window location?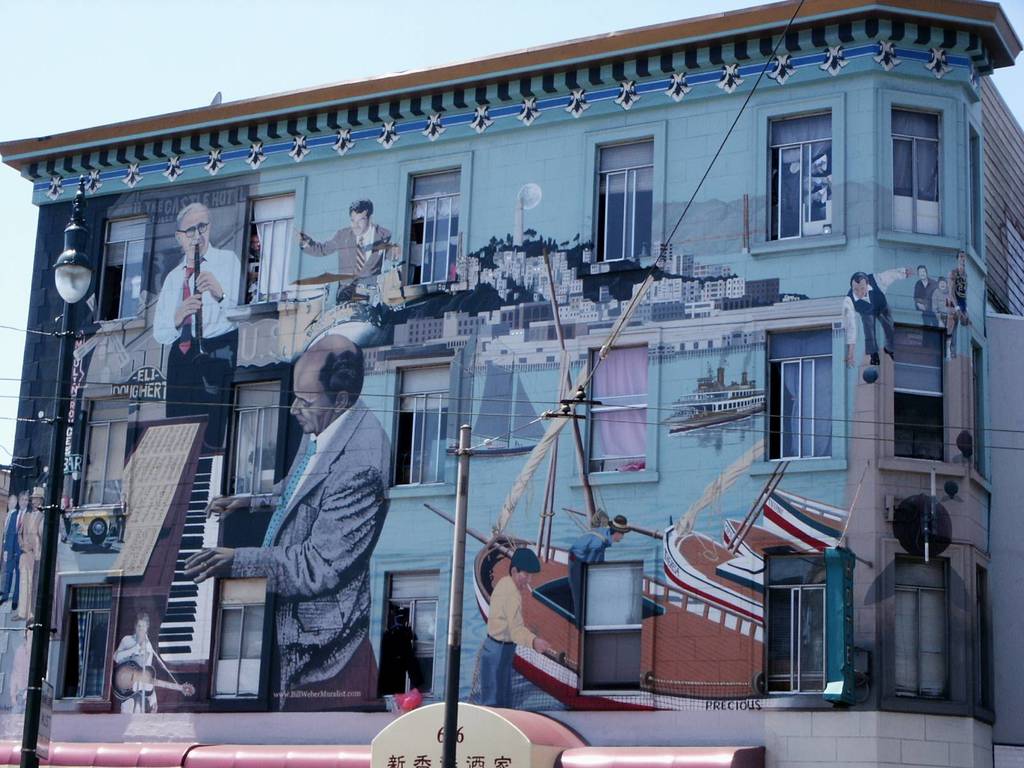
x1=571 y1=340 x2=653 y2=491
